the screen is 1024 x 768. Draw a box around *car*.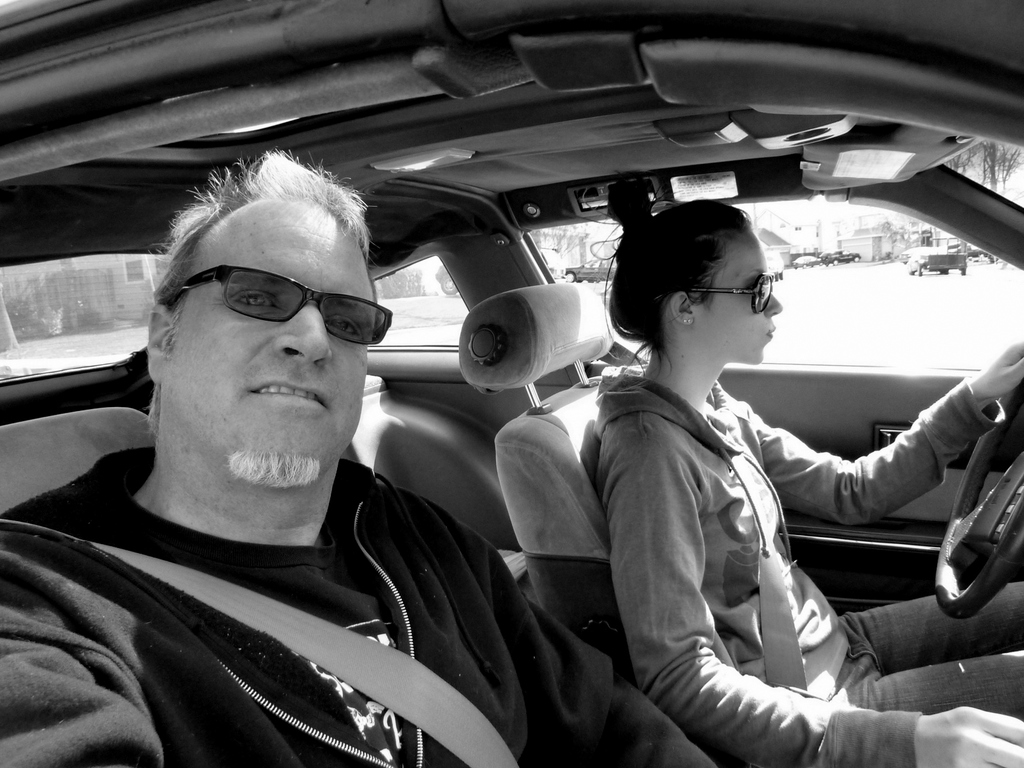
bbox=(822, 248, 860, 266).
